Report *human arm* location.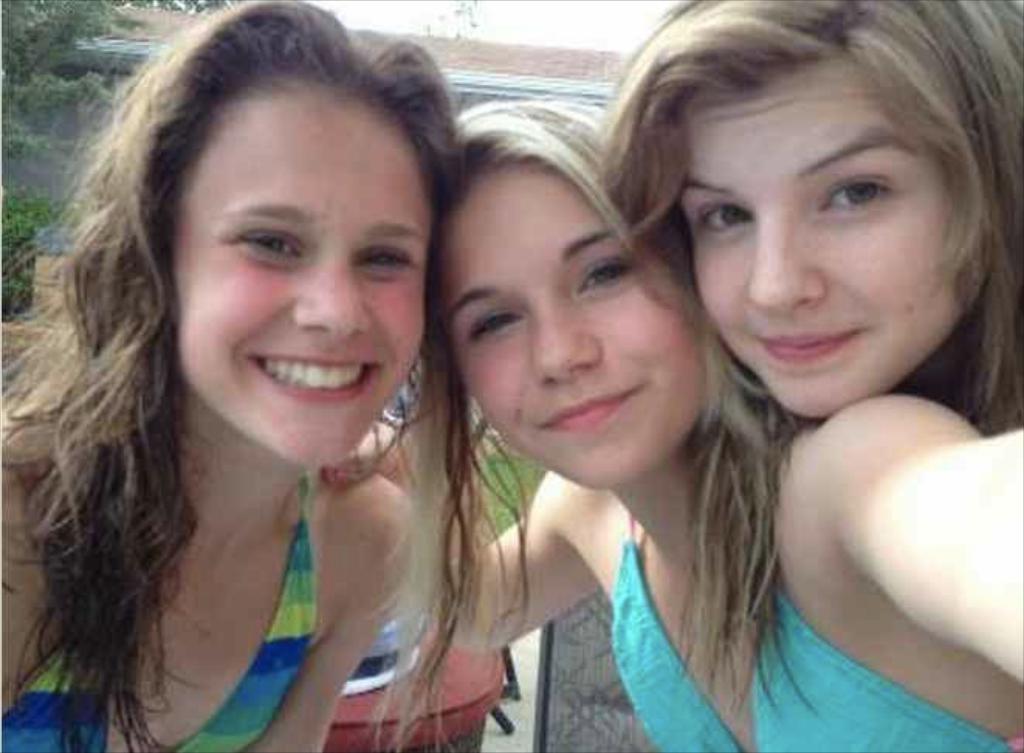
Report: Rect(813, 389, 1022, 705).
